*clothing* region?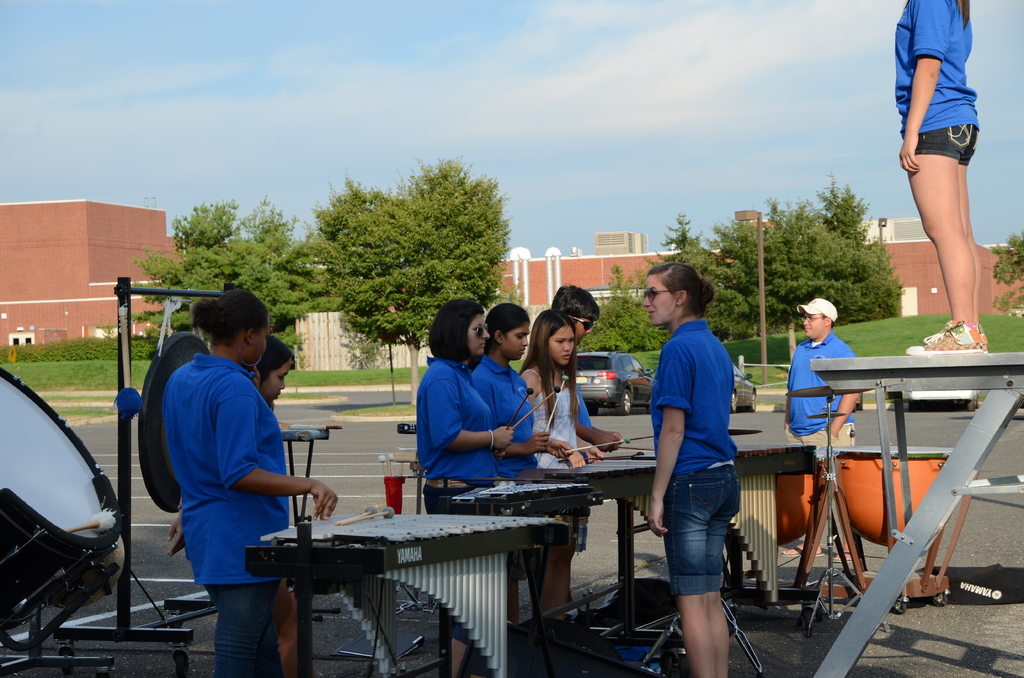
<region>787, 422, 848, 474</region>
